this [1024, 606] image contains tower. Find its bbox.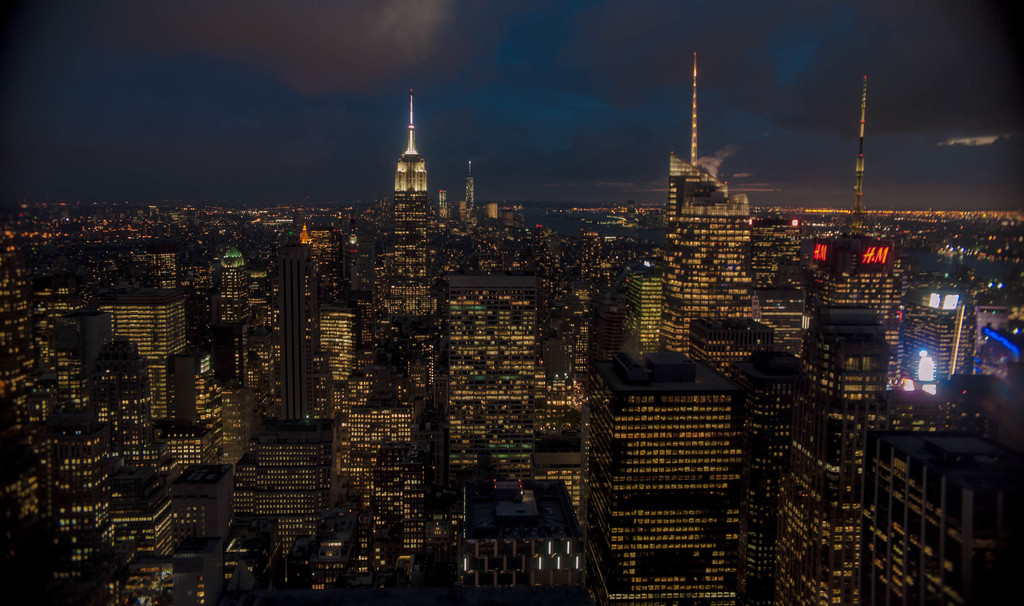
left=531, top=228, right=568, bottom=311.
